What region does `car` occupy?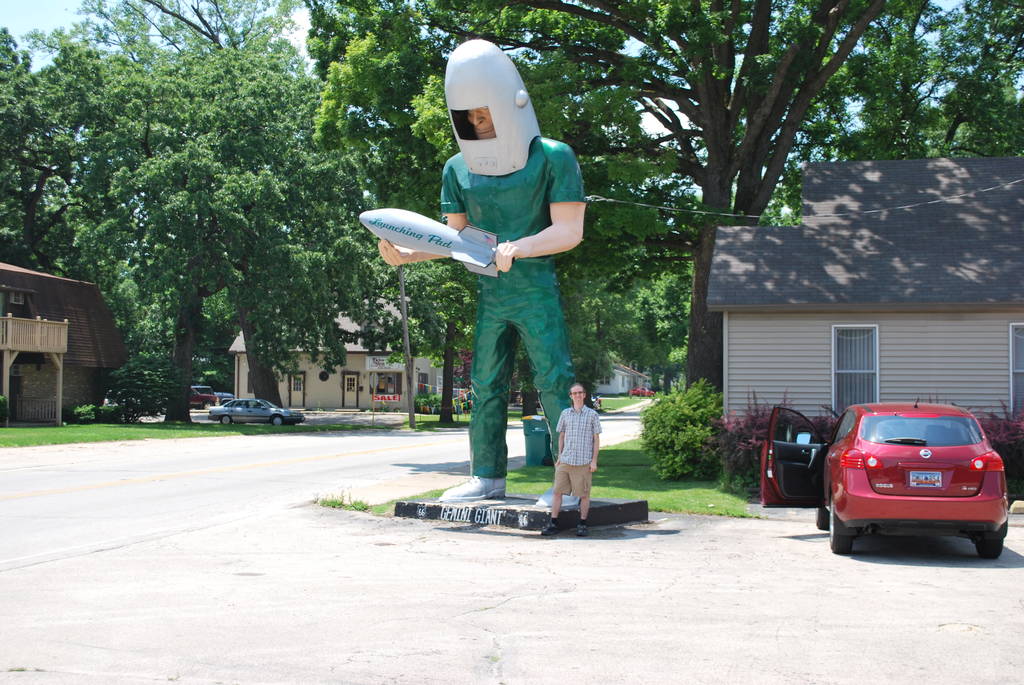
{"x1": 207, "y1": 395, "x2": 308, "y2": 427}.
